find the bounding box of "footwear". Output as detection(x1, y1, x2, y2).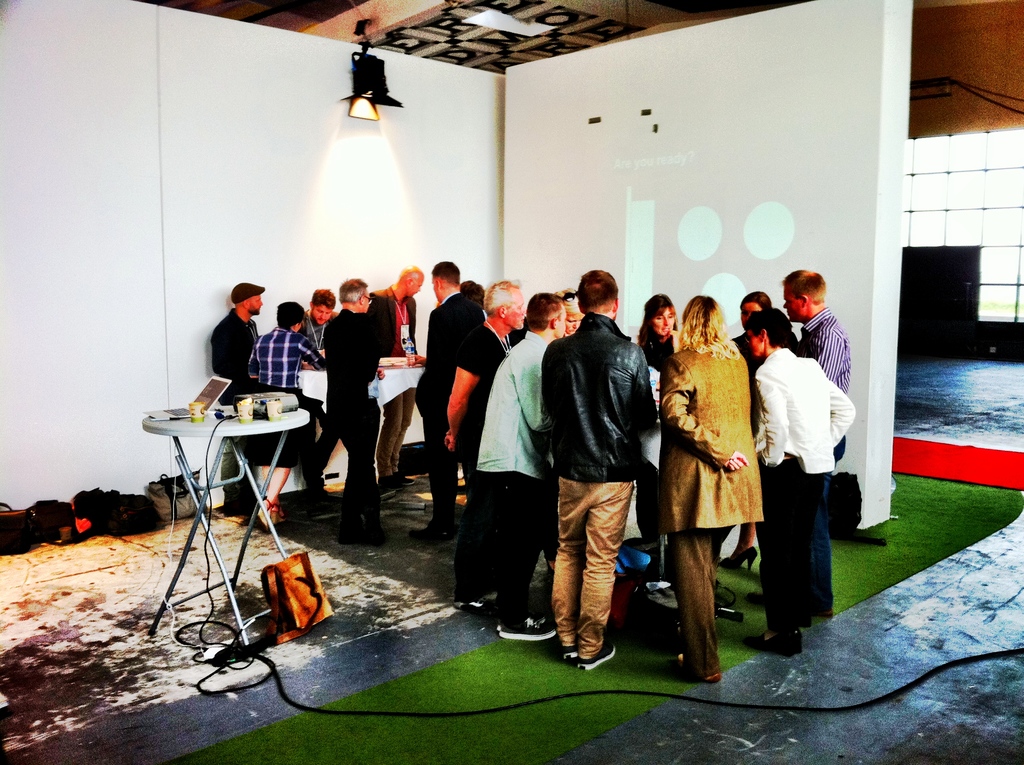
detection(408, 514, 452, 545).
